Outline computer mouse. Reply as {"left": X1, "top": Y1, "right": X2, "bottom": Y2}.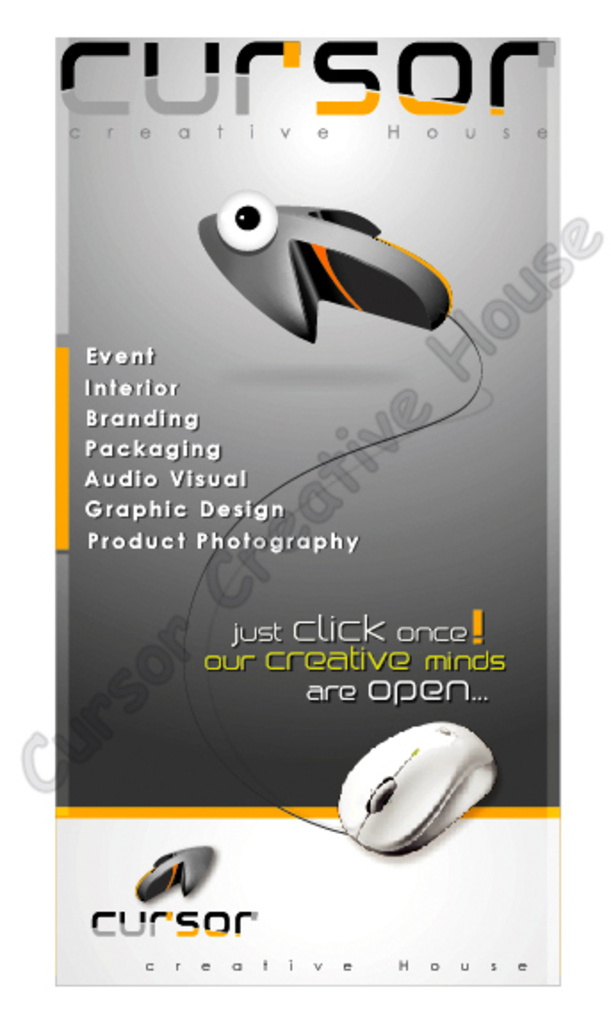
{"left": 337, "top": 719, "right": 501, "bottom": 858}.
